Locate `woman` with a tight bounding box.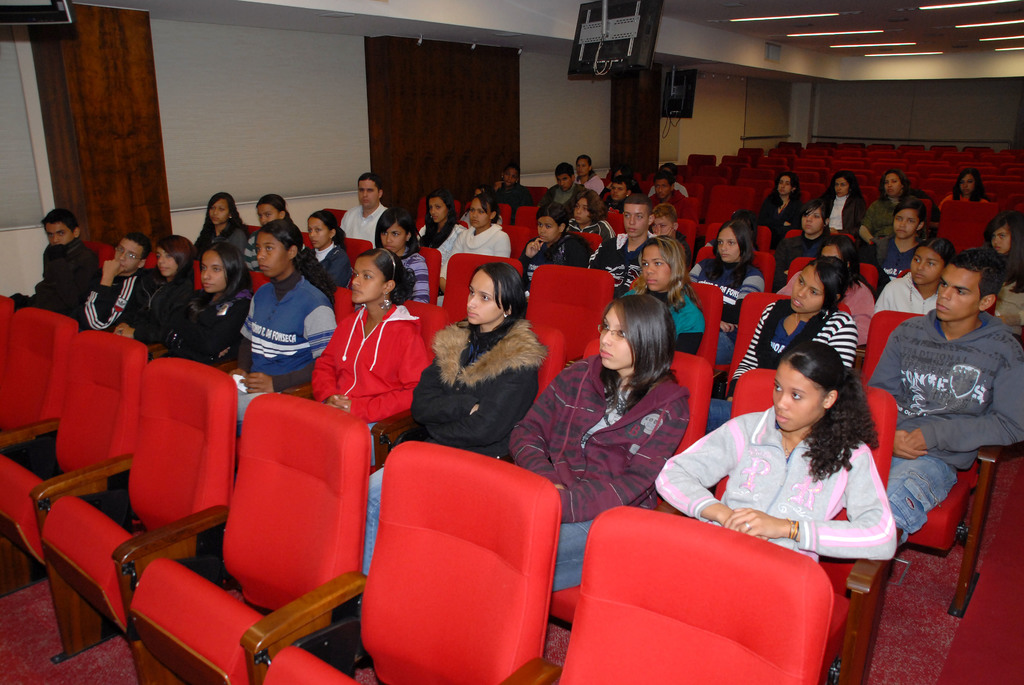
368, 205, 431, 292.
